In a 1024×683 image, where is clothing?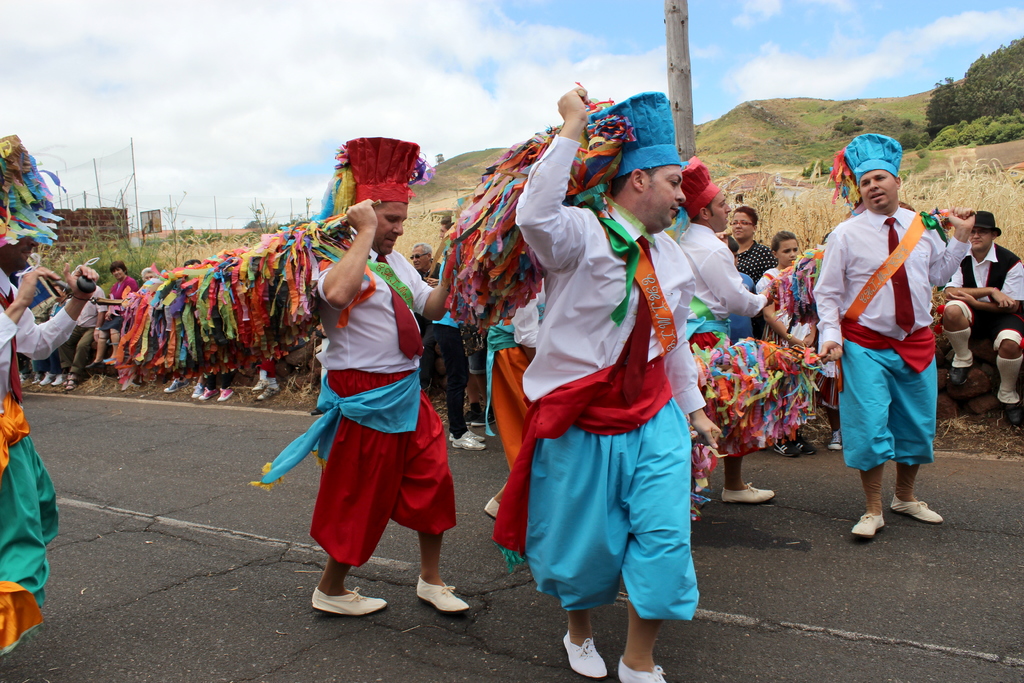
region(944, 240, 1023, 359).
